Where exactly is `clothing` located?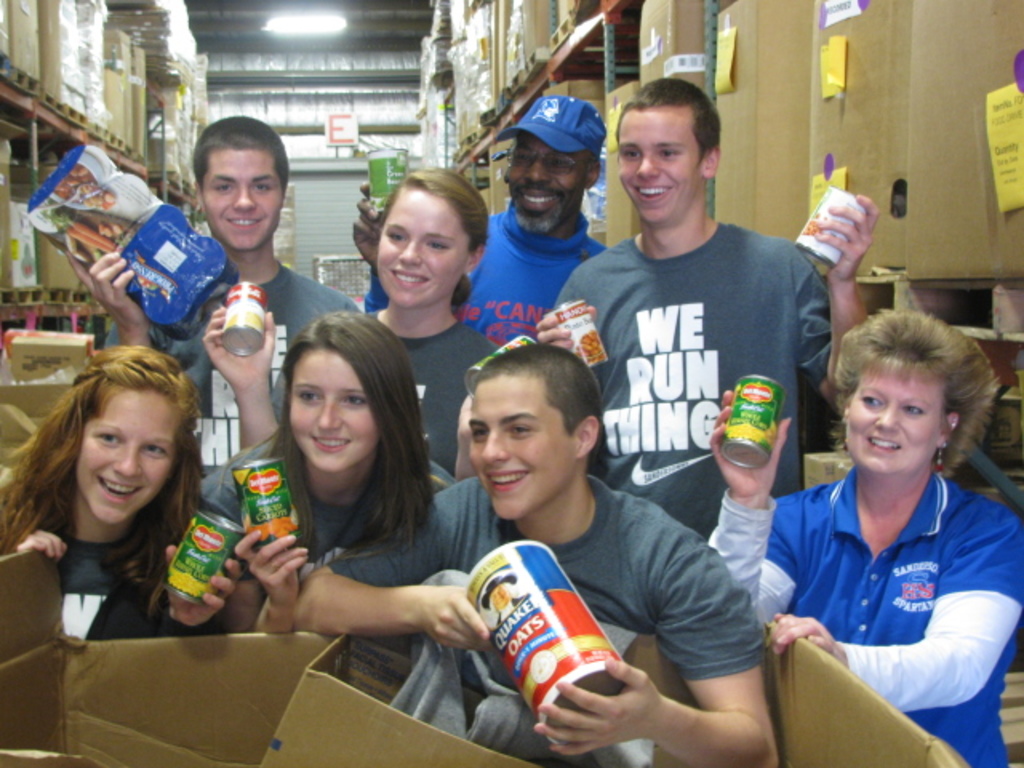
Its bounding box is 715/462/1022/766.
